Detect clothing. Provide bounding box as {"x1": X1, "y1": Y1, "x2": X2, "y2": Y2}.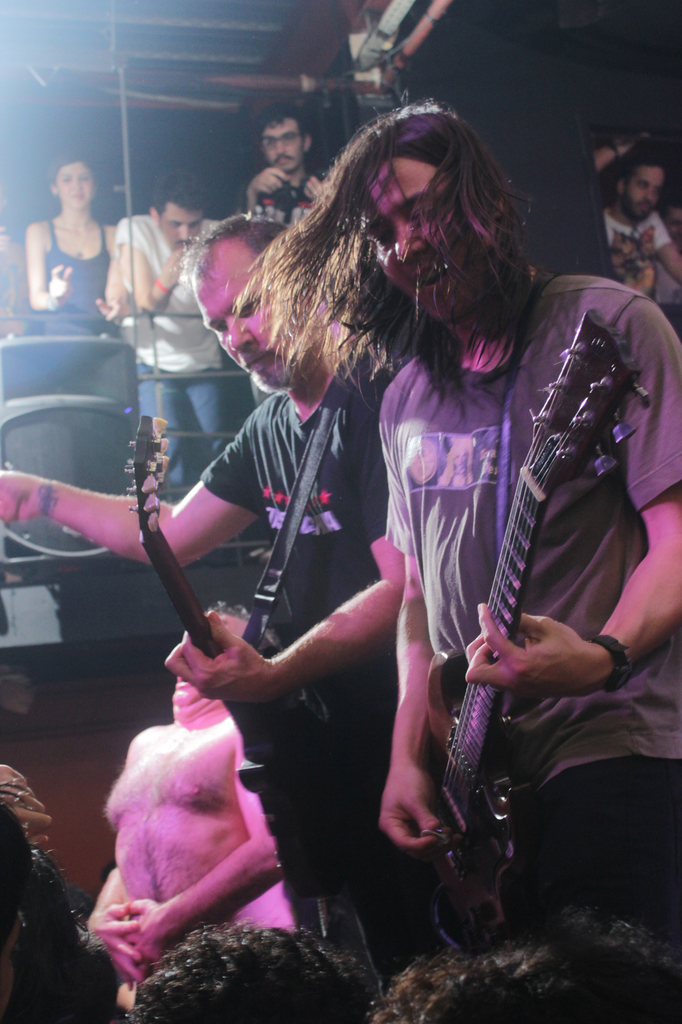
{"x1": 621, "y1": 221, "x2": 681, "y2": 321}.
